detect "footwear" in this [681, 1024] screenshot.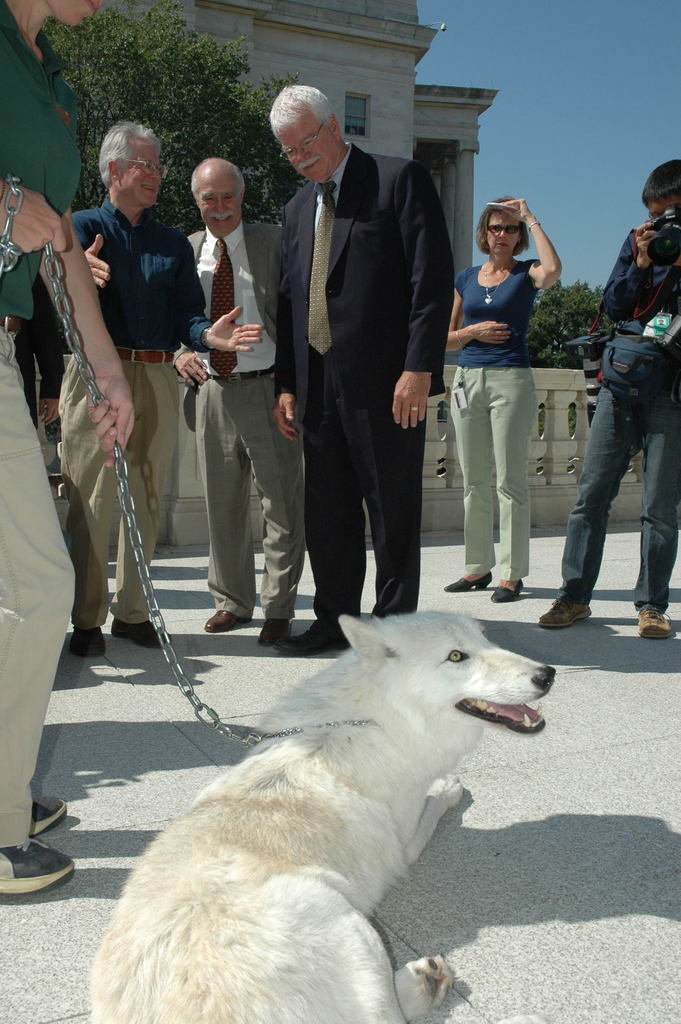
Detection: 1 829 70 908.
